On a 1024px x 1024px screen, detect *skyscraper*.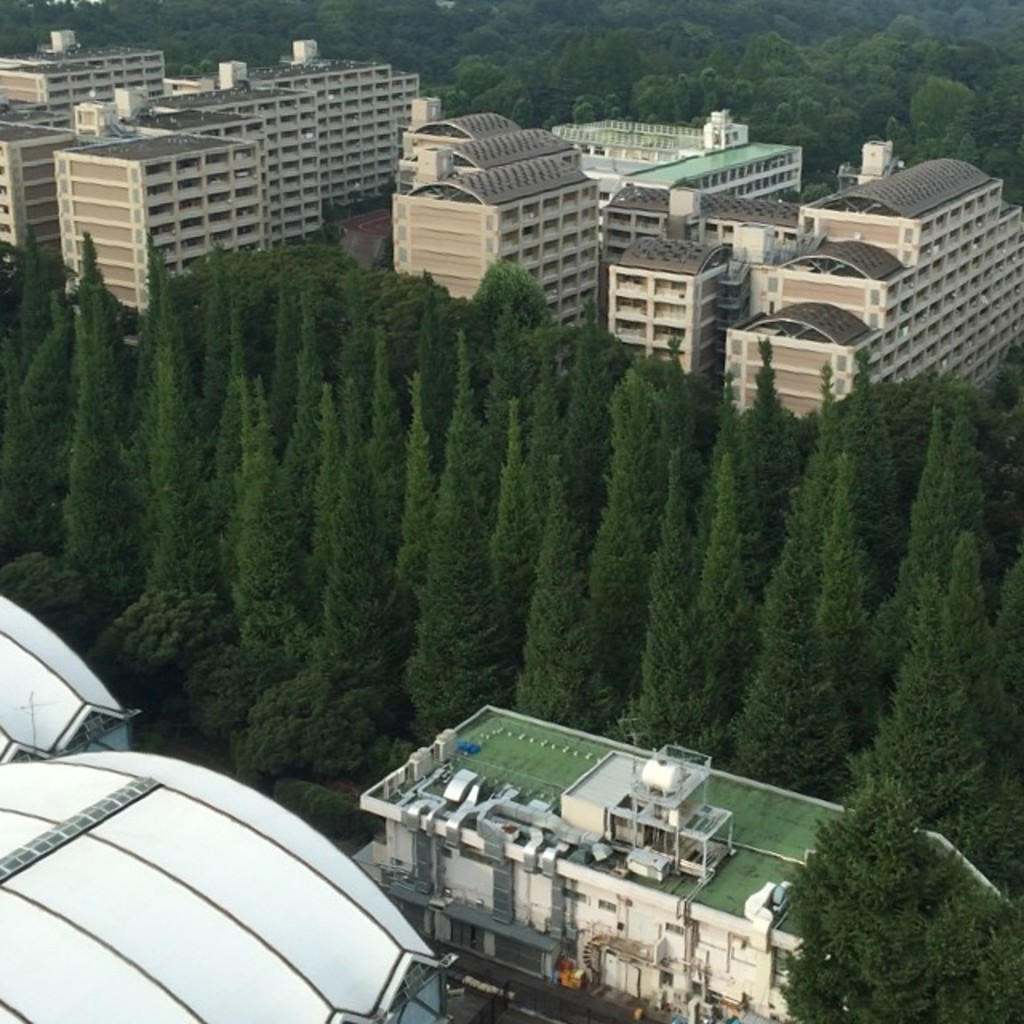
[357, 693, 1022, 1022].
